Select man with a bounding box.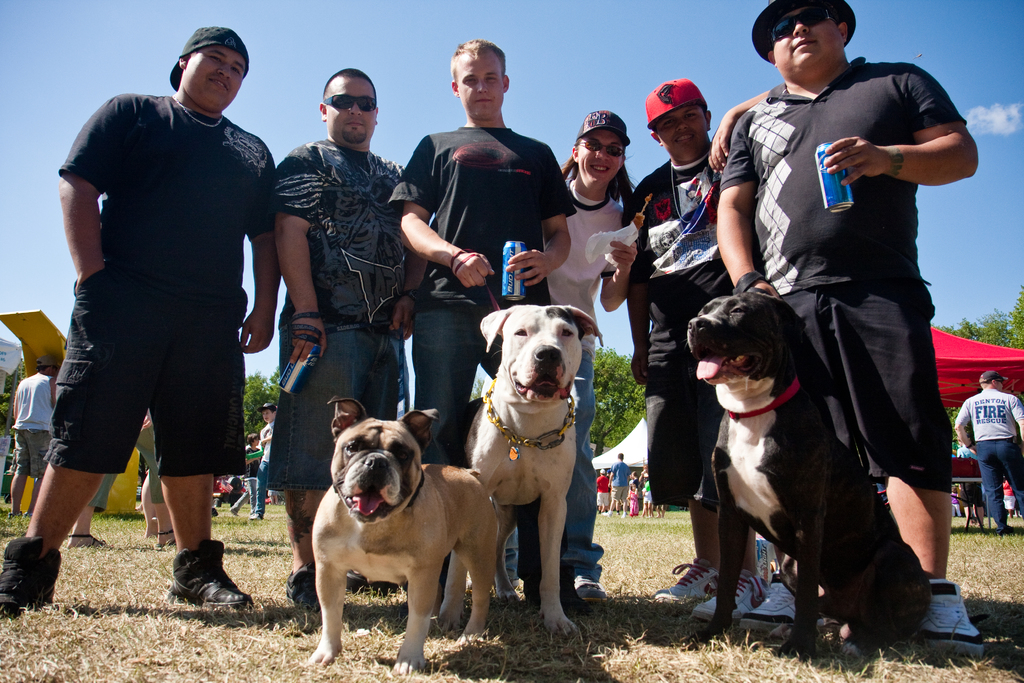
x1=953 y1=373 x2=1023 y2=536.
